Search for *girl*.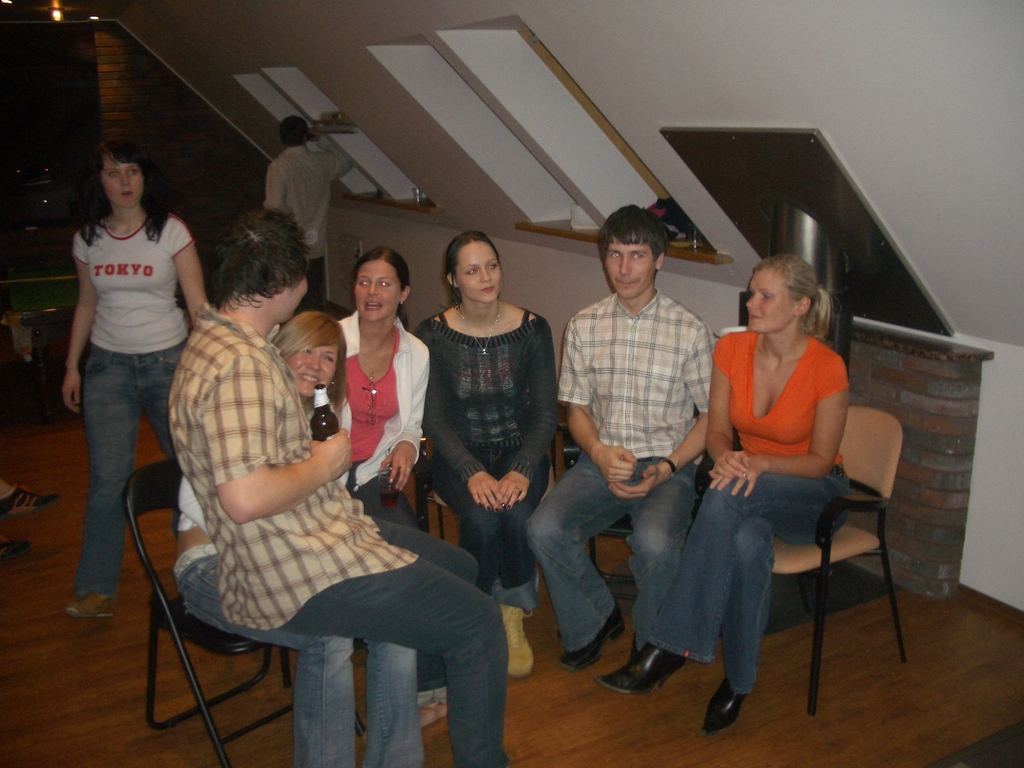
Found at crop(596, 254, 851, 738).
